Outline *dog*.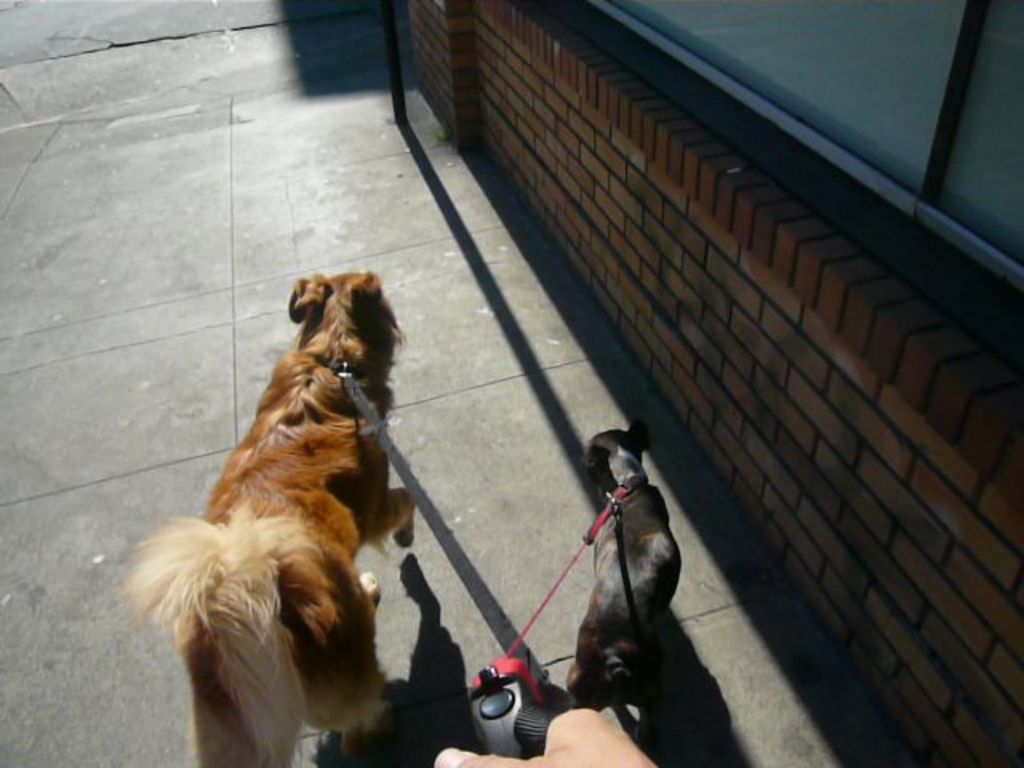
Outline: 120, 267, 421, 766.
